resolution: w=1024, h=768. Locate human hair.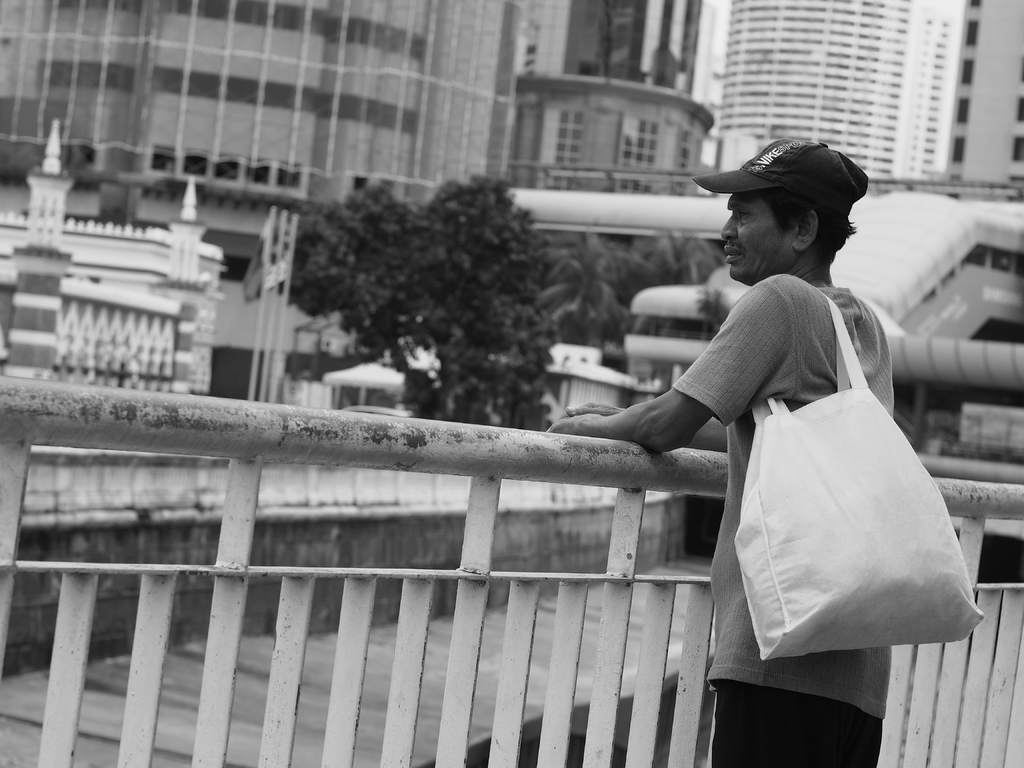
767,195,854,261.
